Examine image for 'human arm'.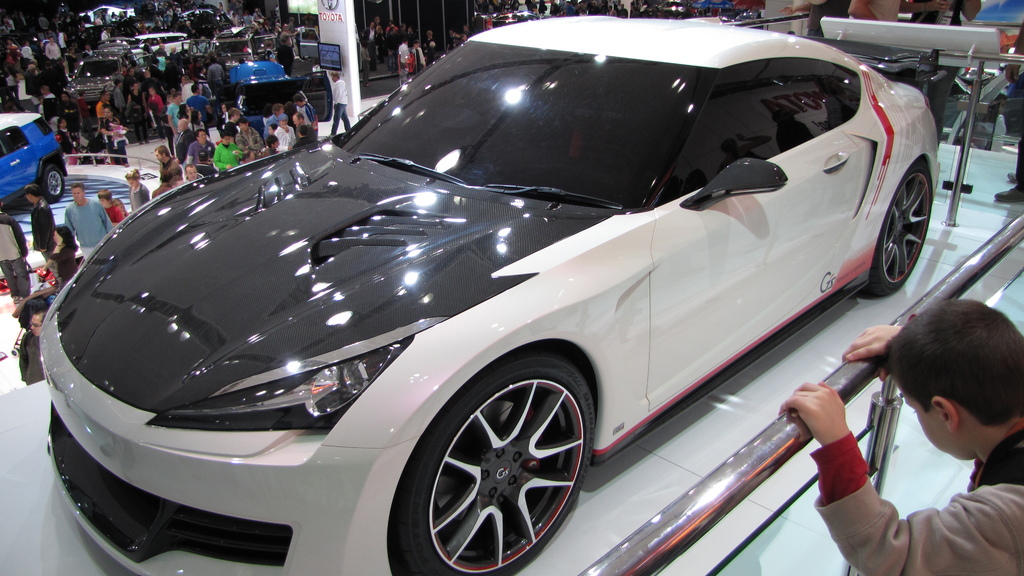
Examination result: region(895, 0, 948, 13).
